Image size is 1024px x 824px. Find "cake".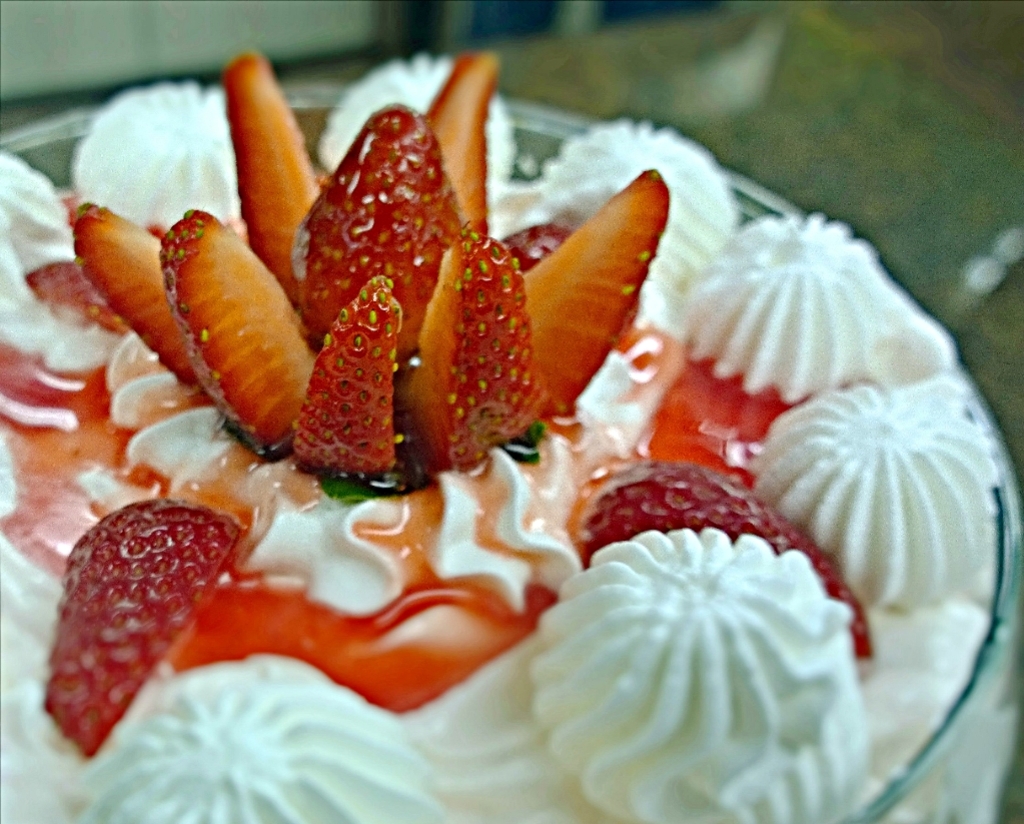
l=0, t=48, r=1023, b=823.
